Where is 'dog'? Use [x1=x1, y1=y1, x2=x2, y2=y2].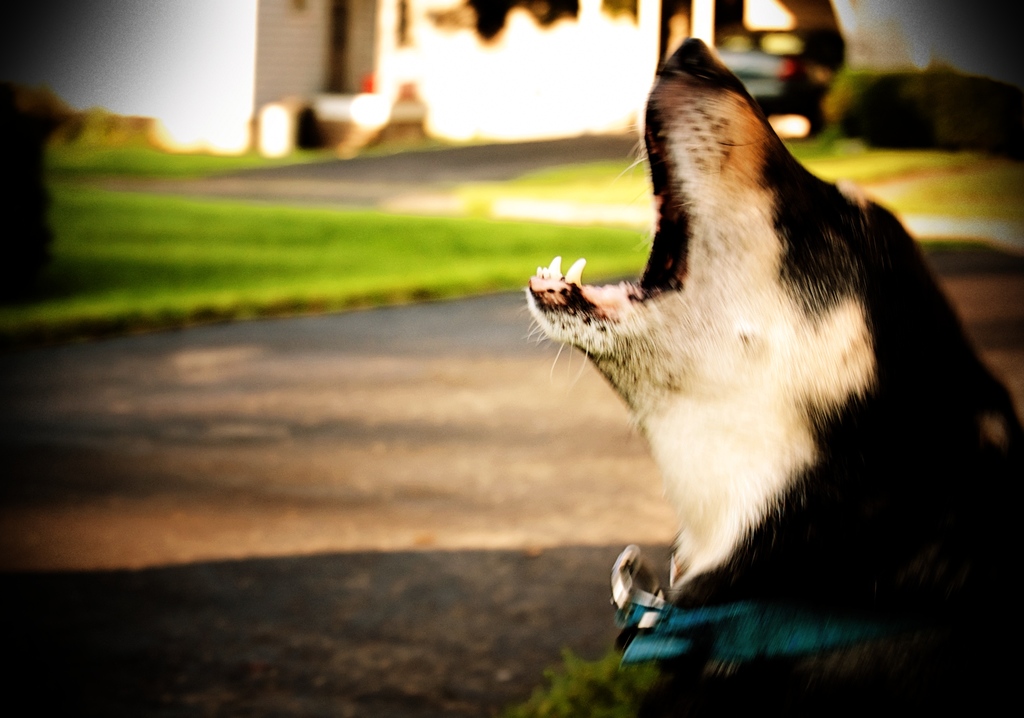
[x1=518, y1=34, x2=1023, y2=717].
